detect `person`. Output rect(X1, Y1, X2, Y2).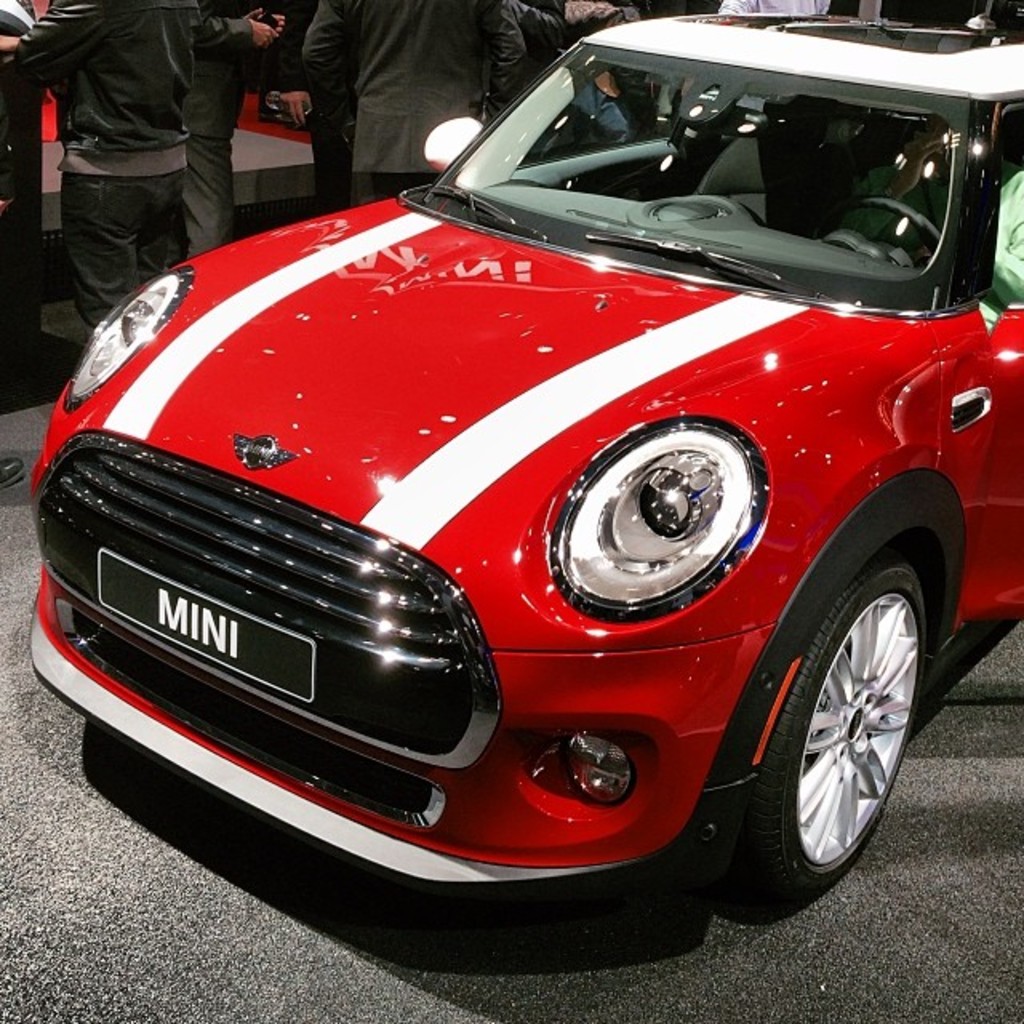
rect(0, 453, 24, 490).
